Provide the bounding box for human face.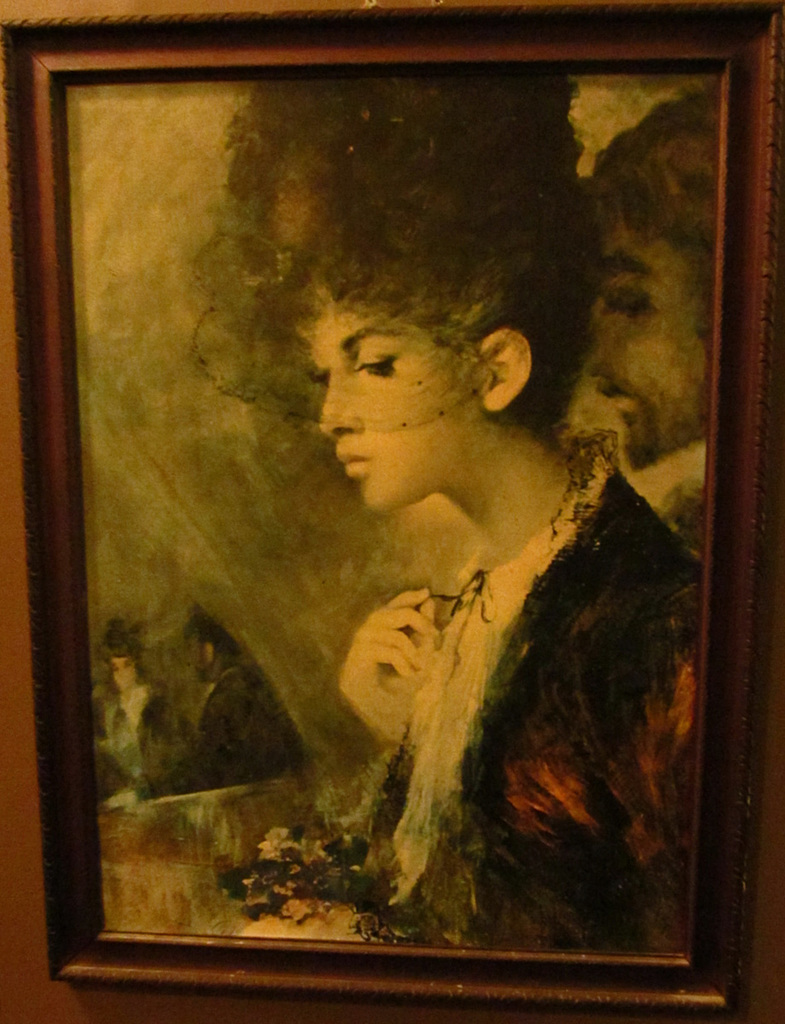
crop(324, 292, 478, 515).
